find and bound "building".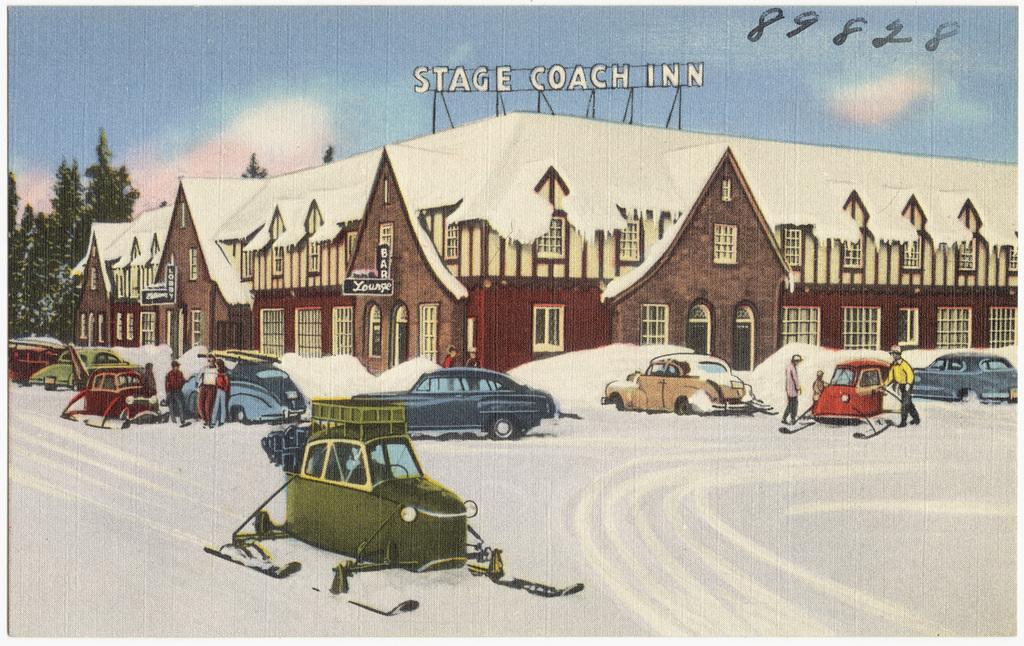
Bound: bbox=[70, 111, 1018, 373].
